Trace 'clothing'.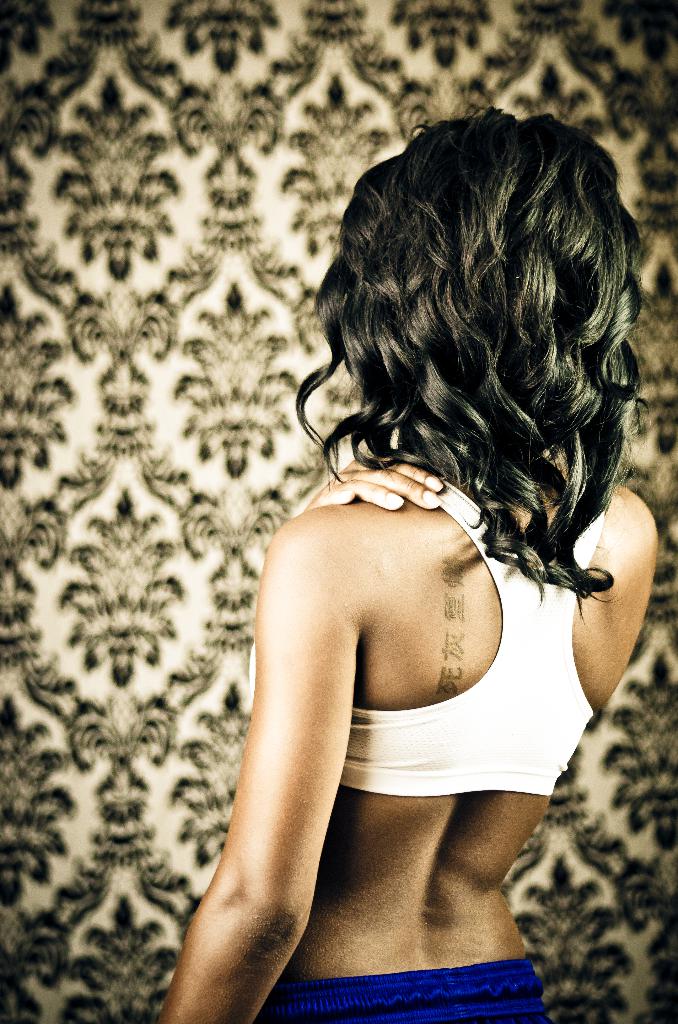
Traced to (left=247, top=472, right=597, bottom=796).
